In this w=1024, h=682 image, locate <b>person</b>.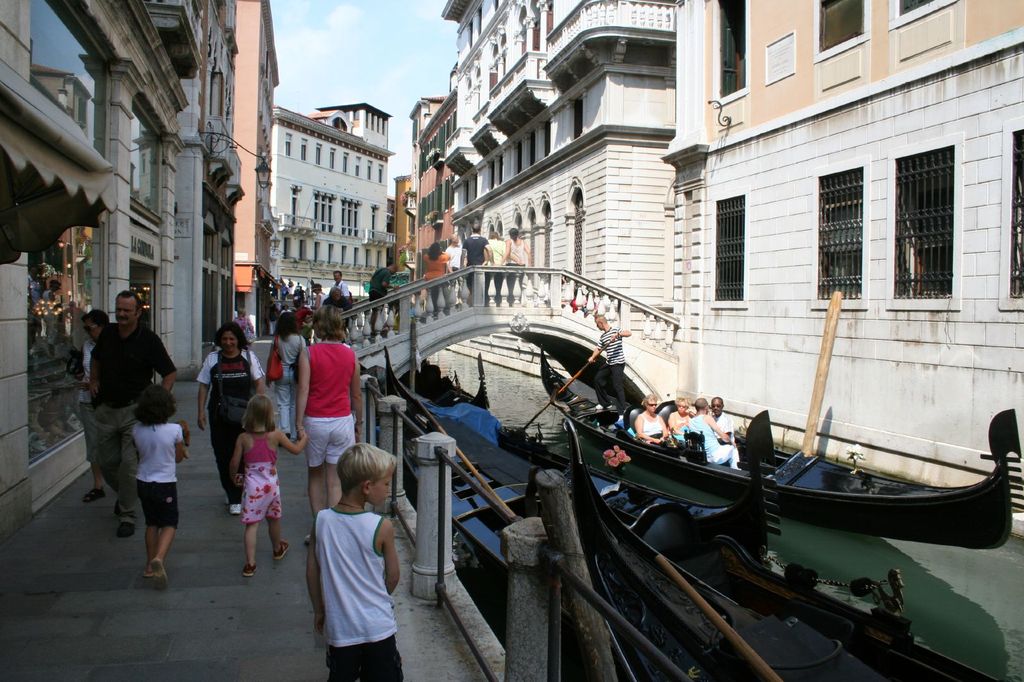
Bounding box: x1=131, y1=386, x2=186, y2=581.
